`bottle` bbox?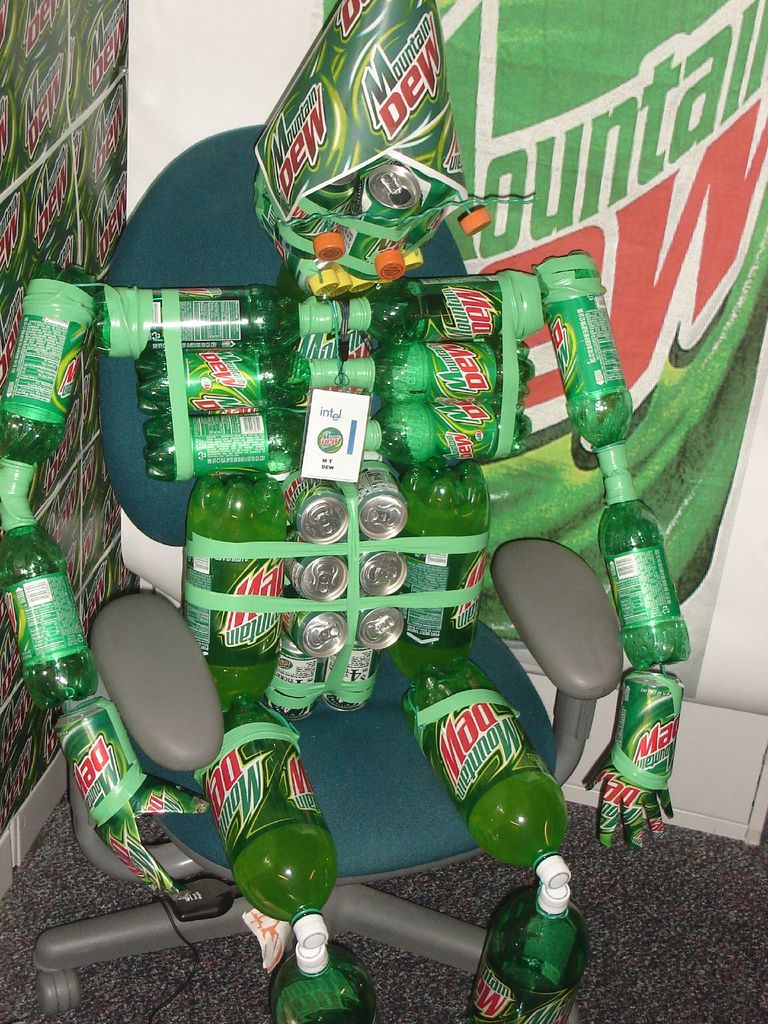
box=[134, 348, 344, 410]
